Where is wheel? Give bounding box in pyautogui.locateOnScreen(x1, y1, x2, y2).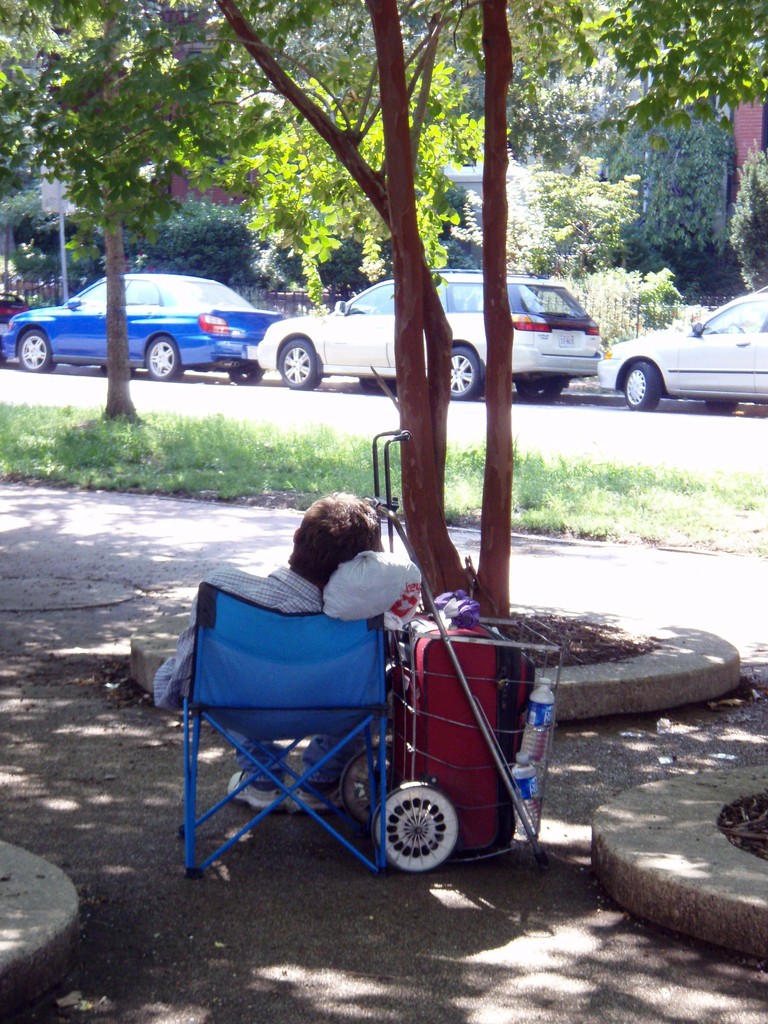
pyautogui.locateOnScreen(372, 780, 465, 876).
